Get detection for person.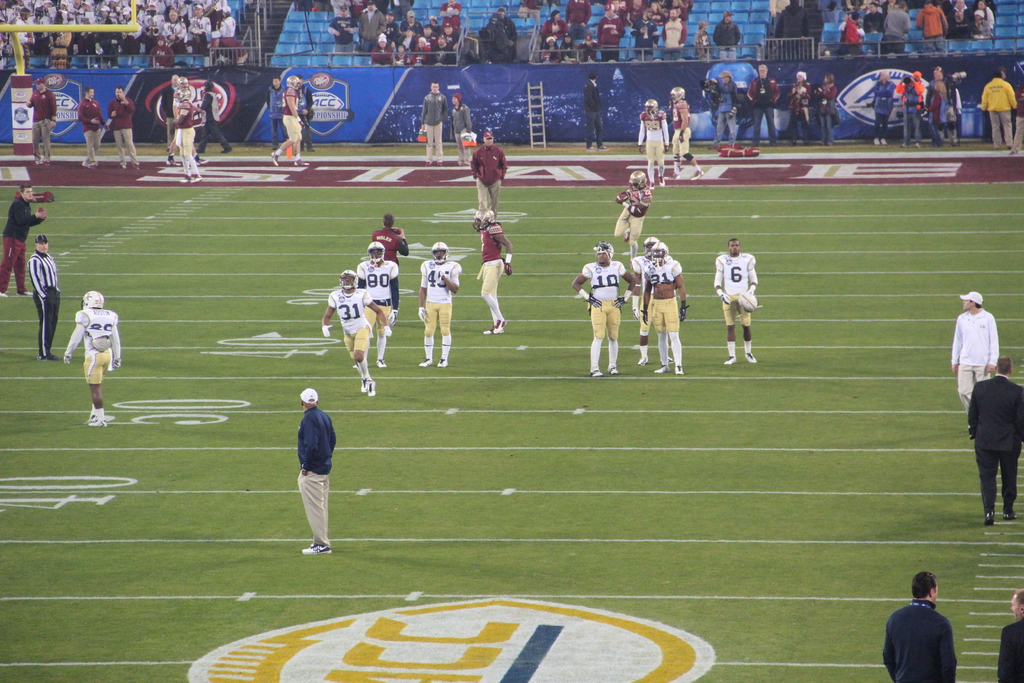
Detection: region(883, 71, 895, 145).
